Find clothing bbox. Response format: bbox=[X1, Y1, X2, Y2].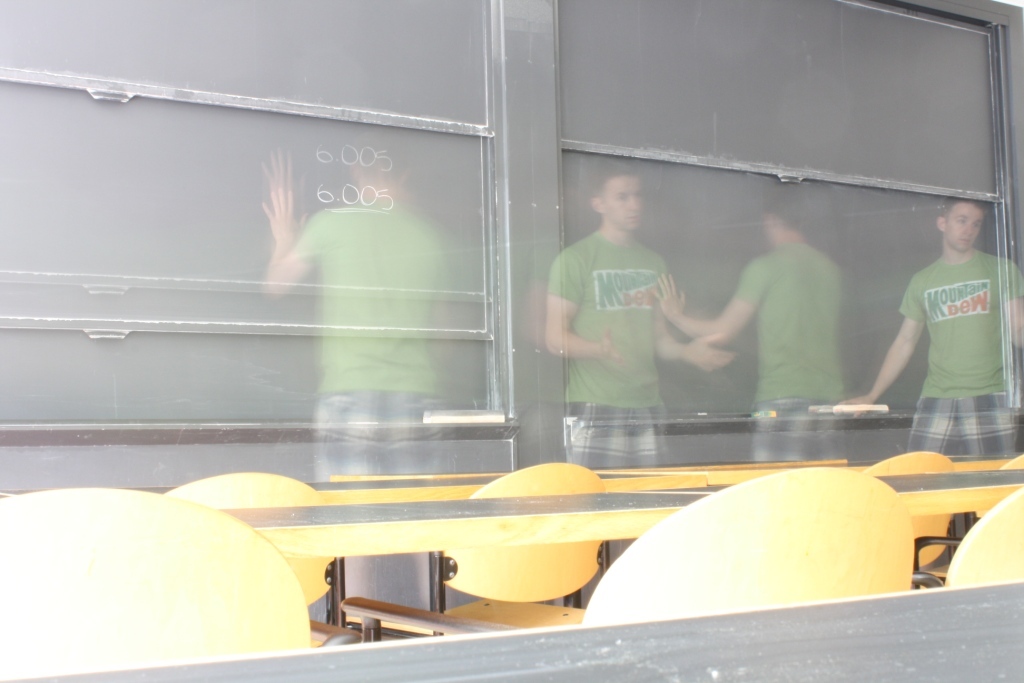
bbox=[297, 204, 453, 478].
